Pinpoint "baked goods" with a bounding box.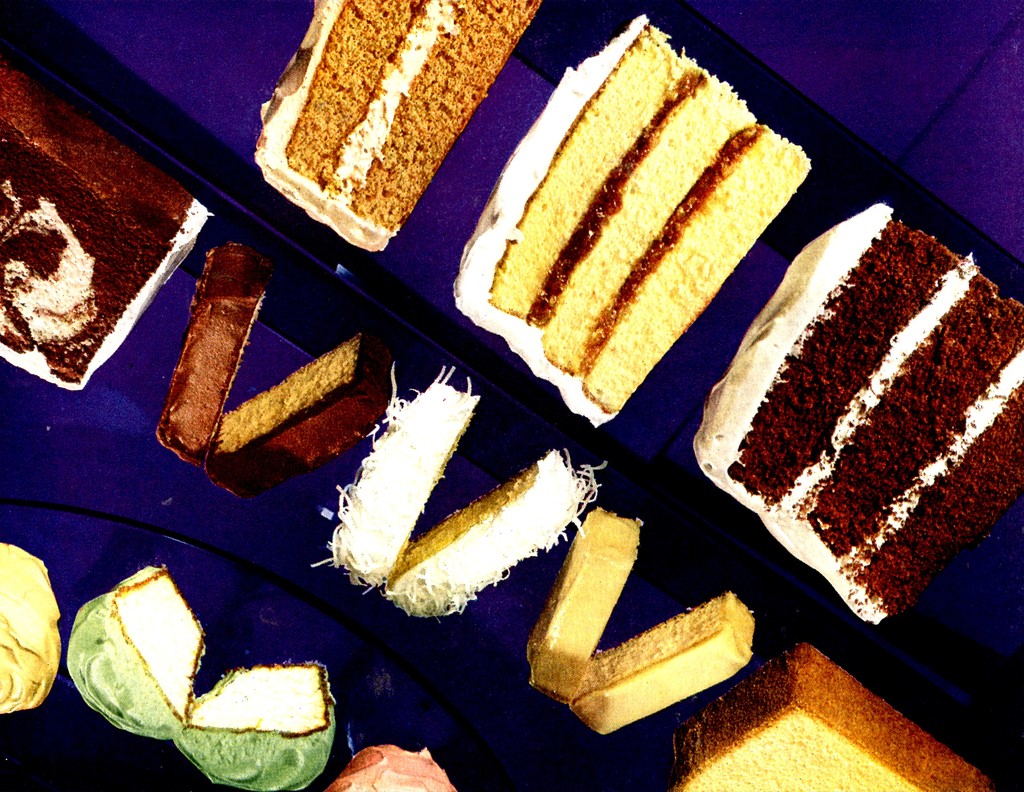
detection(685, 201, 1023, 627).
